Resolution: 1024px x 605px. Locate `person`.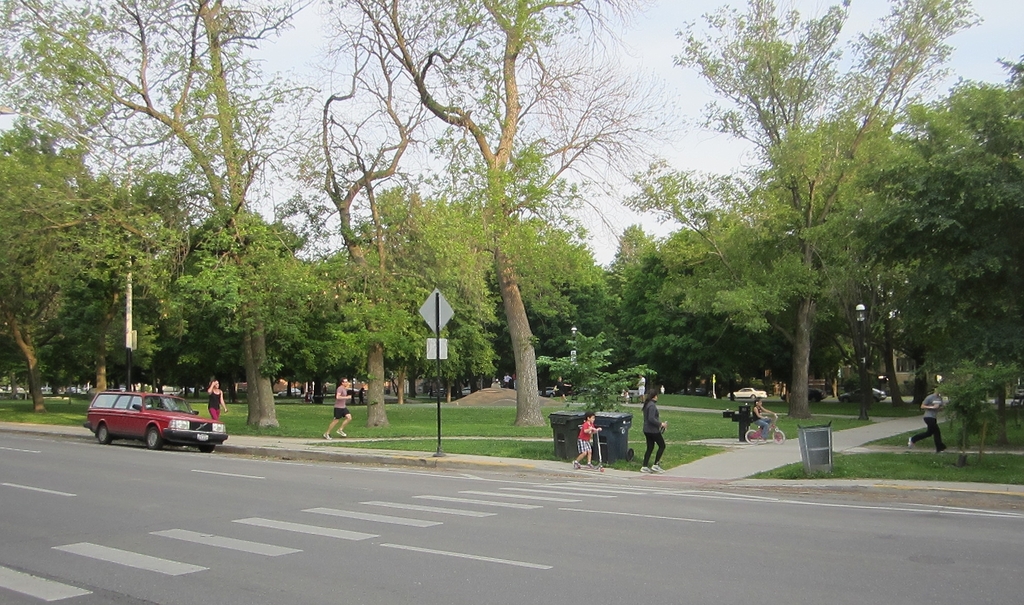
x1=323 y1=377 x2=358 y2=441.
